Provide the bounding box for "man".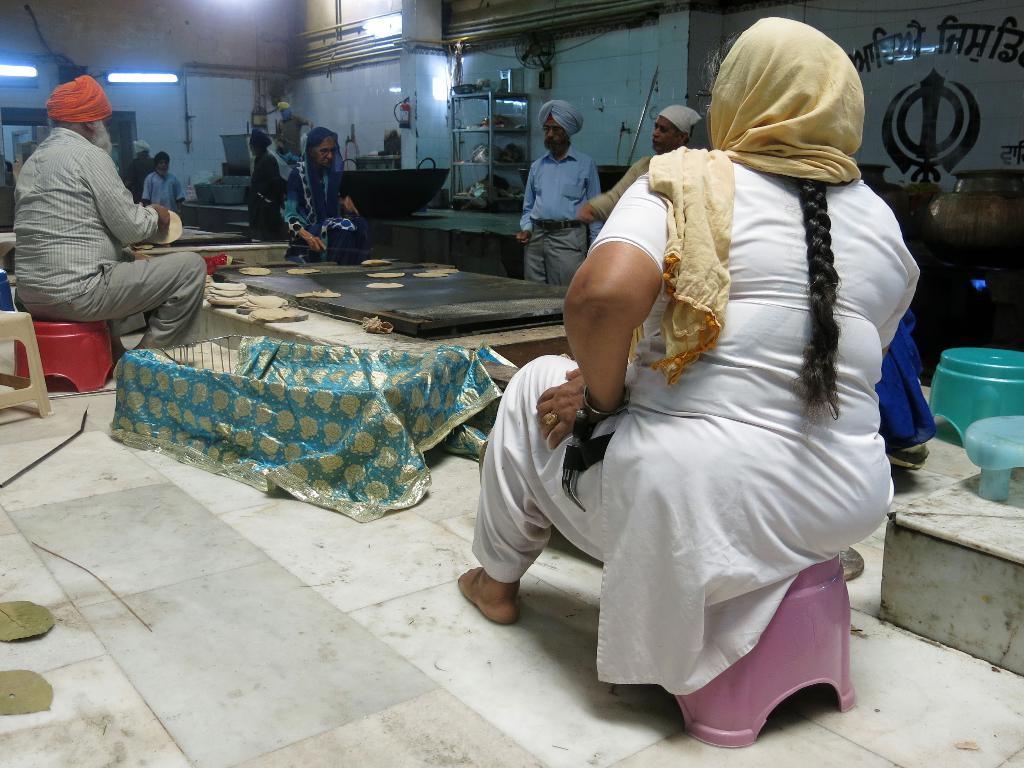
detection(19, 73, 202, 364).
